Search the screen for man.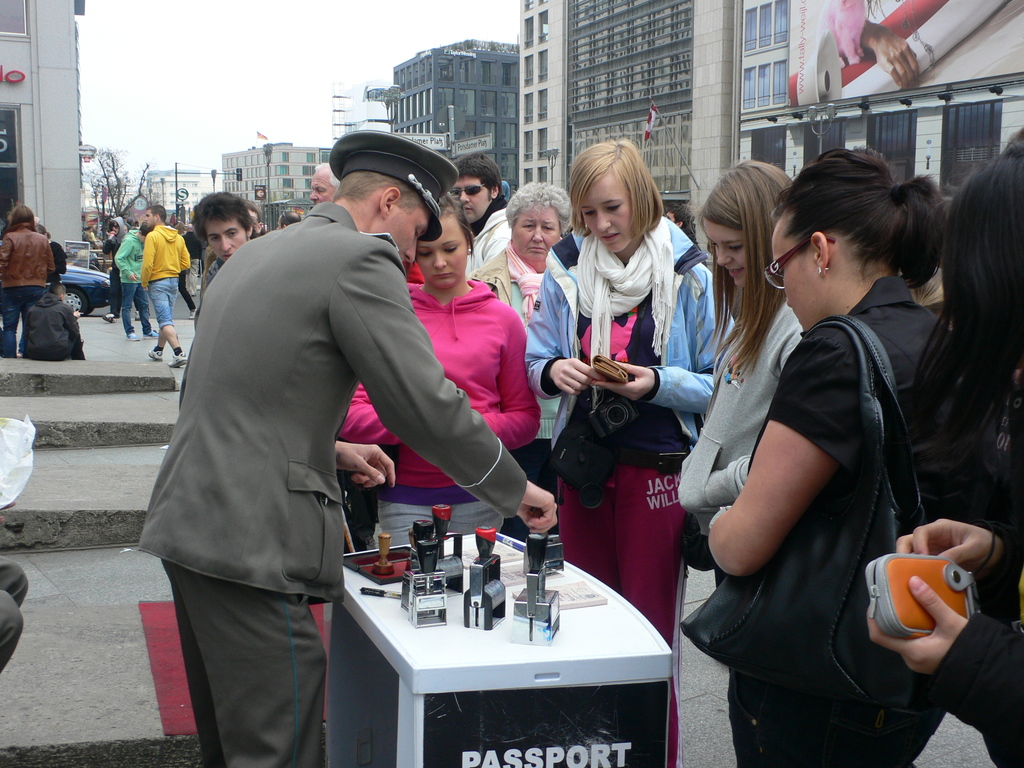
Found at locate(157, 117, 496, 722).
